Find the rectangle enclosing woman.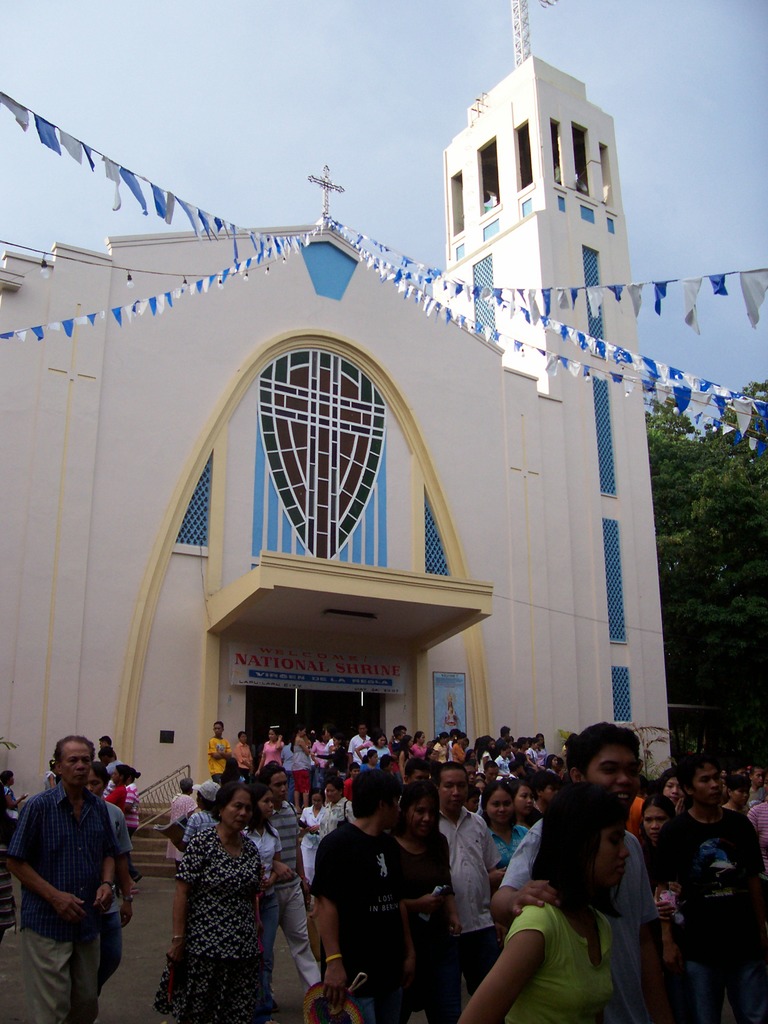
box=[648, 771, 685, 816].
